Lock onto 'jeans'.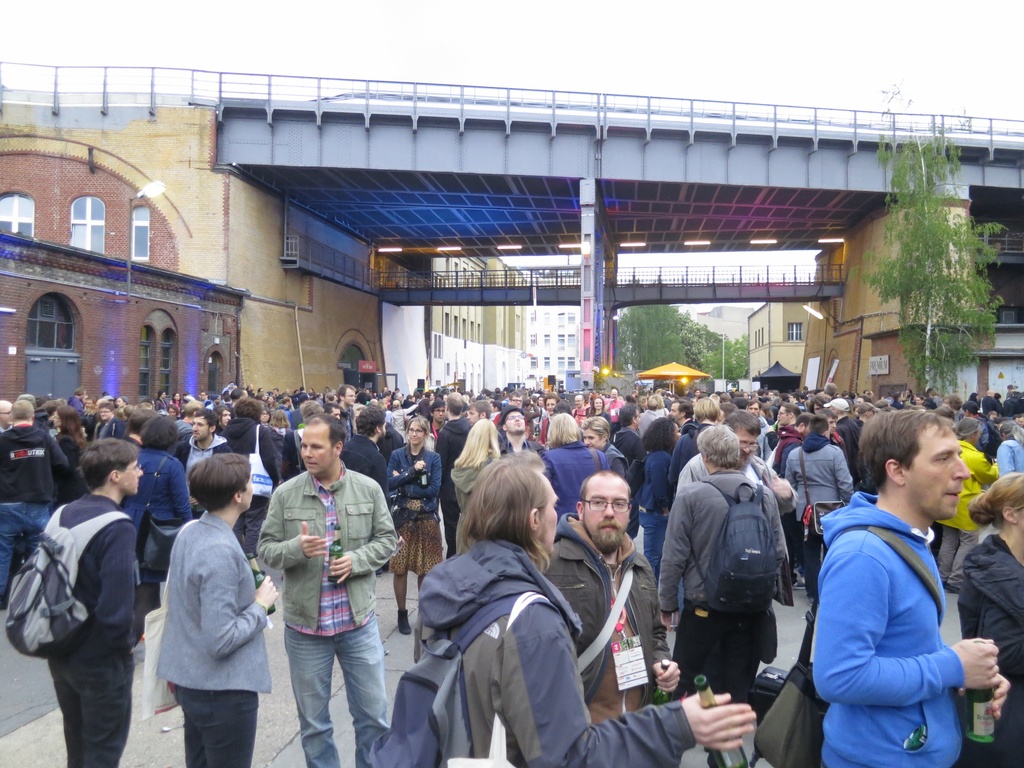
Locked: box(235, 500, 268, 559).
